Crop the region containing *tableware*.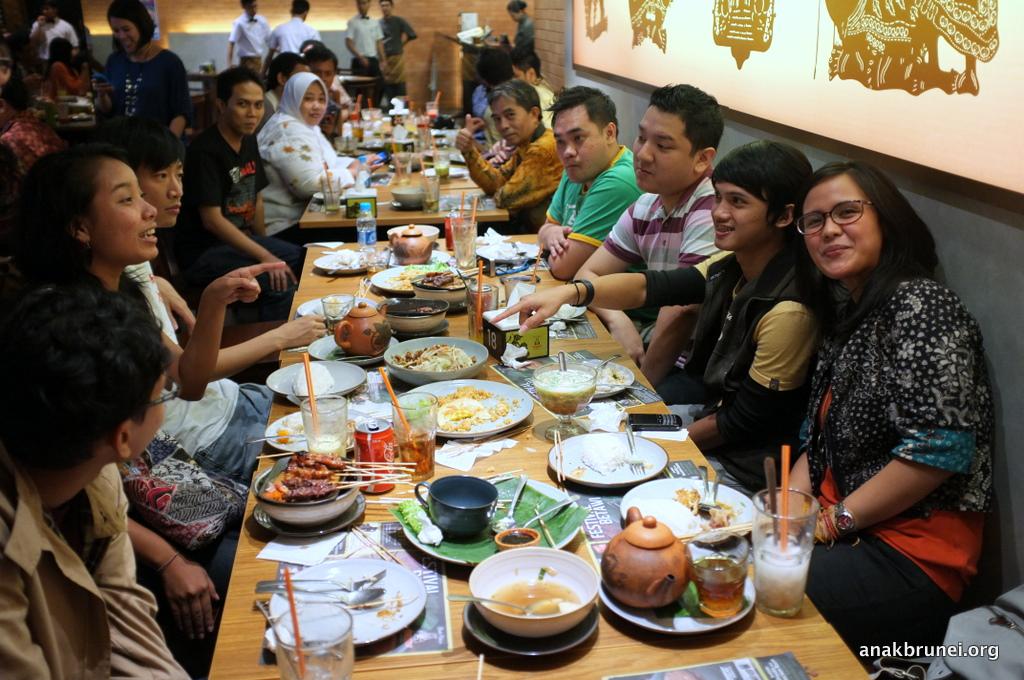
Crop region: x1=386 y1=334 x2=489 y2=389.
